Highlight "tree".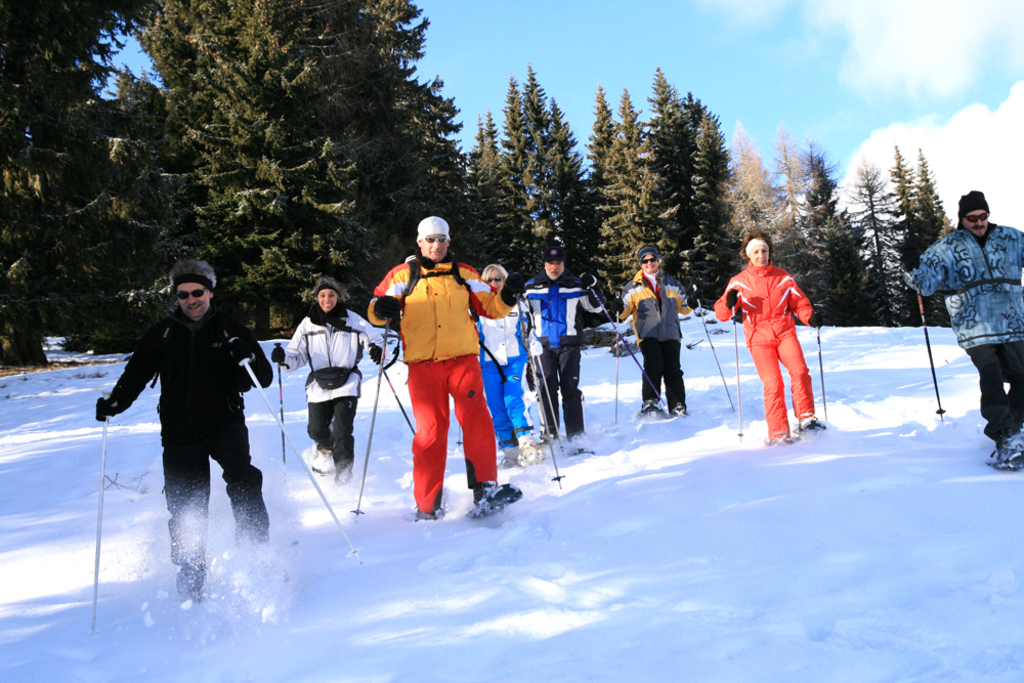
Highlighted region: {"x1": 444, "y1": 114, "x2": 539, "y2": 280}.
